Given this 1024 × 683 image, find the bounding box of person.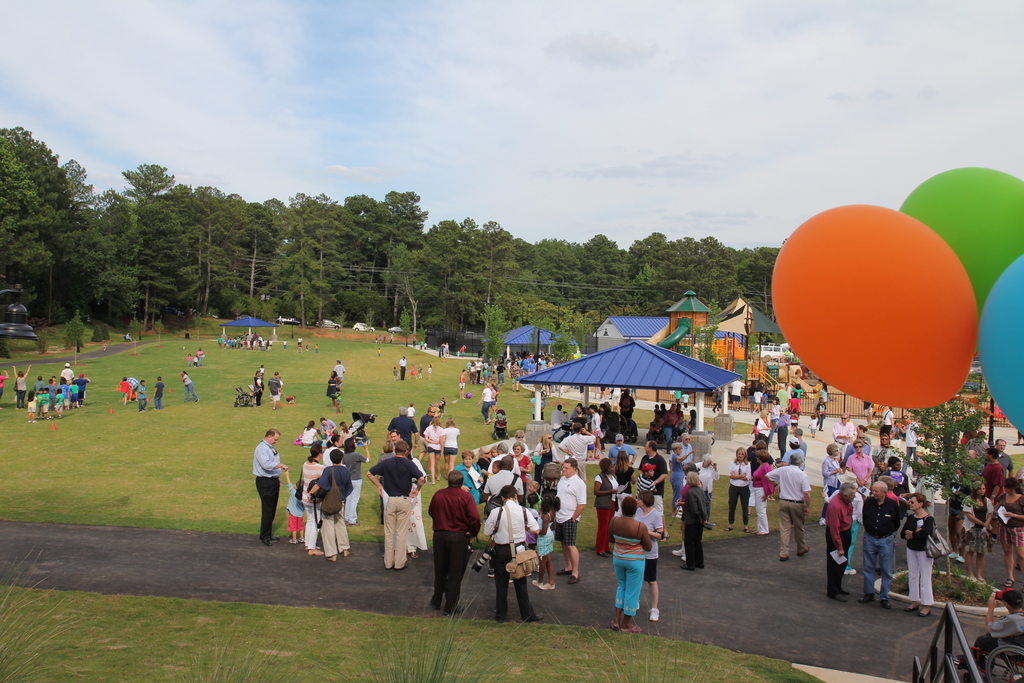
{"left": 252, "top": 426, "right": 285, "bottom": 546}.
